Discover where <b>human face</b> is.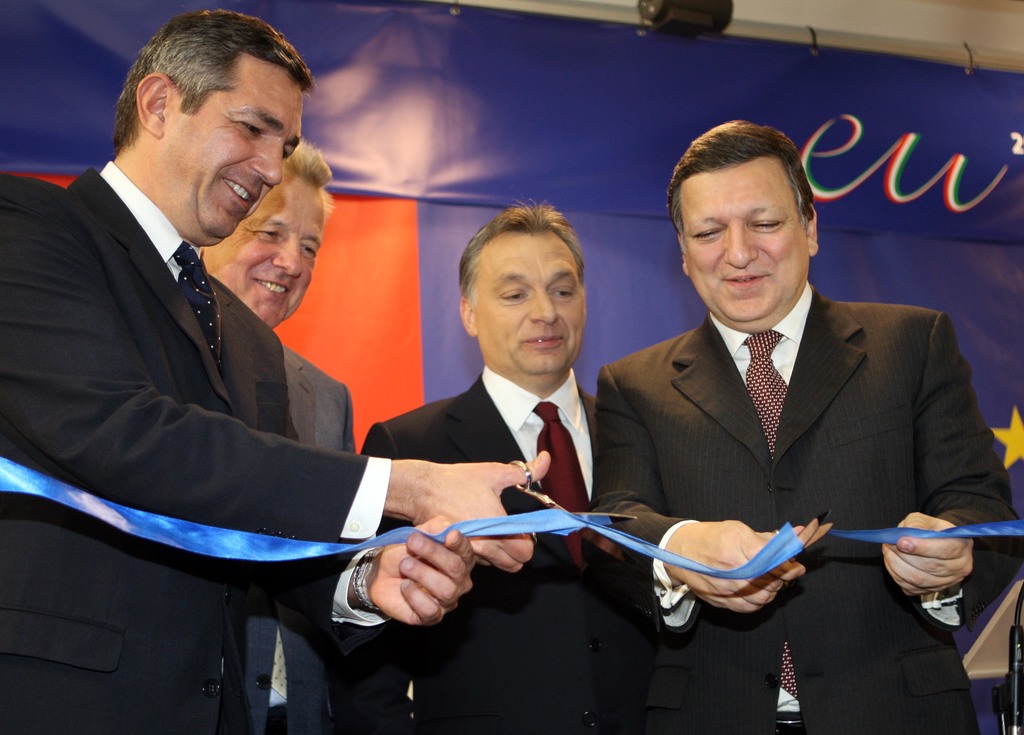
Discovered at pyautogui.locateOnScreen(675, 161, 804, 332).
